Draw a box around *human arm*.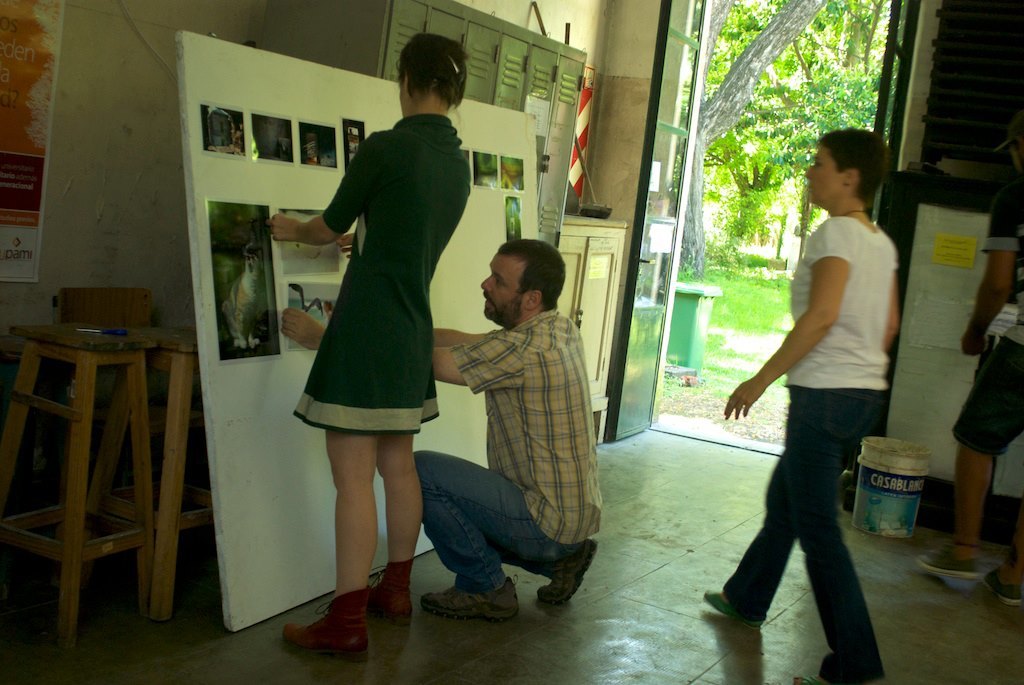
detection(881, 265, 902, 353).
